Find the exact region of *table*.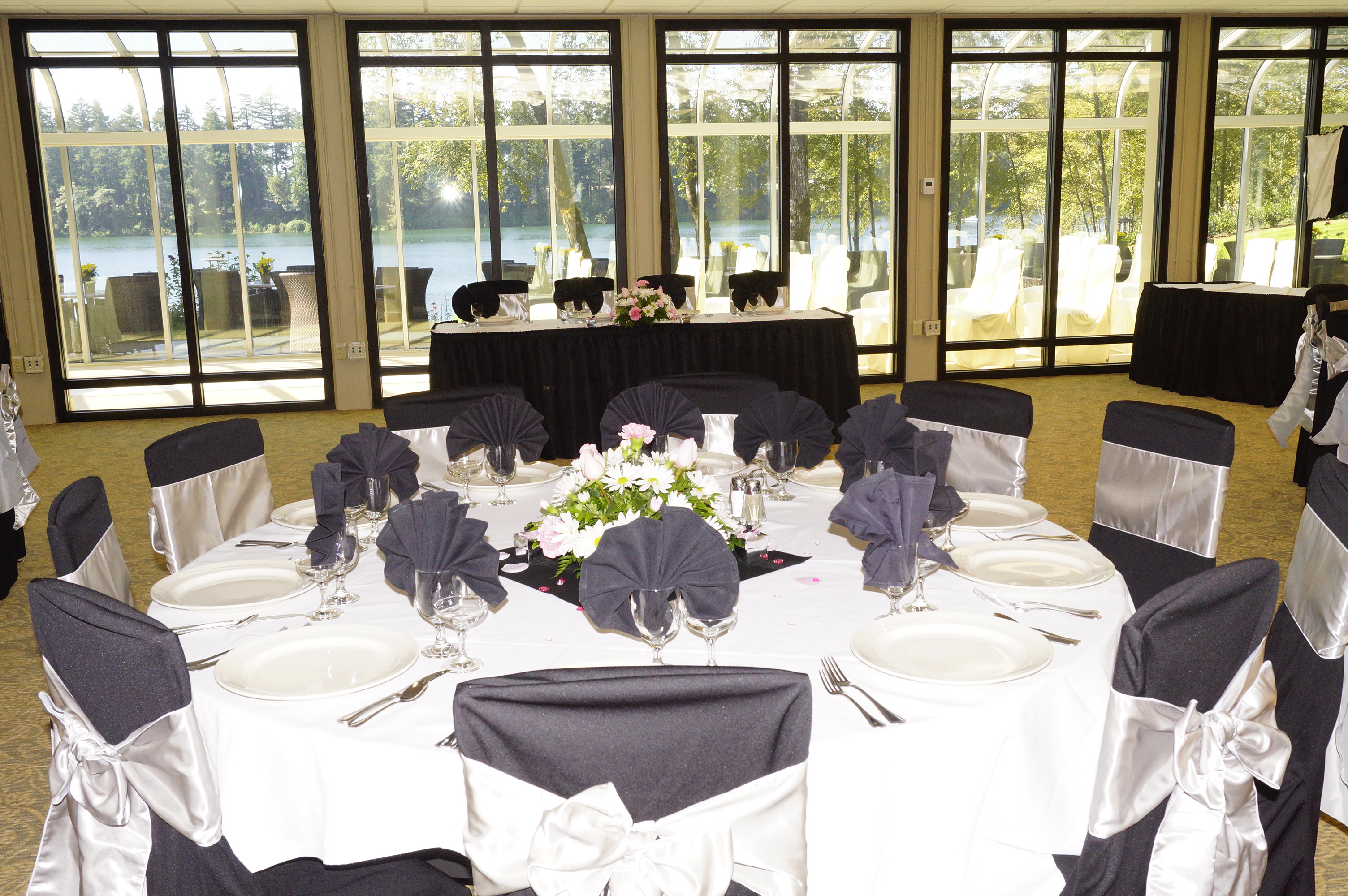
Exact region: pyautogui.locateOnScreen(194, 137, 385, 199).
